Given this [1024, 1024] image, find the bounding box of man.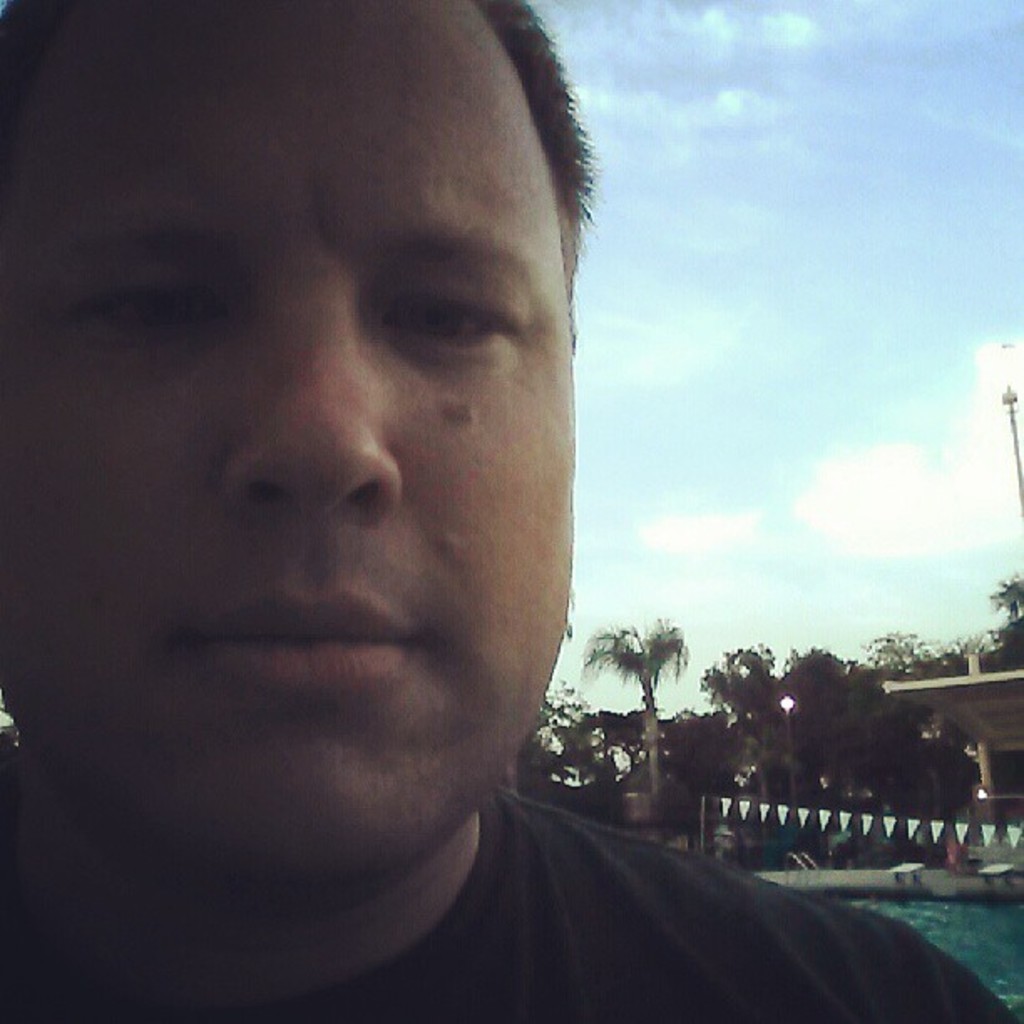
BBox(0, 32, 883, 1023).
